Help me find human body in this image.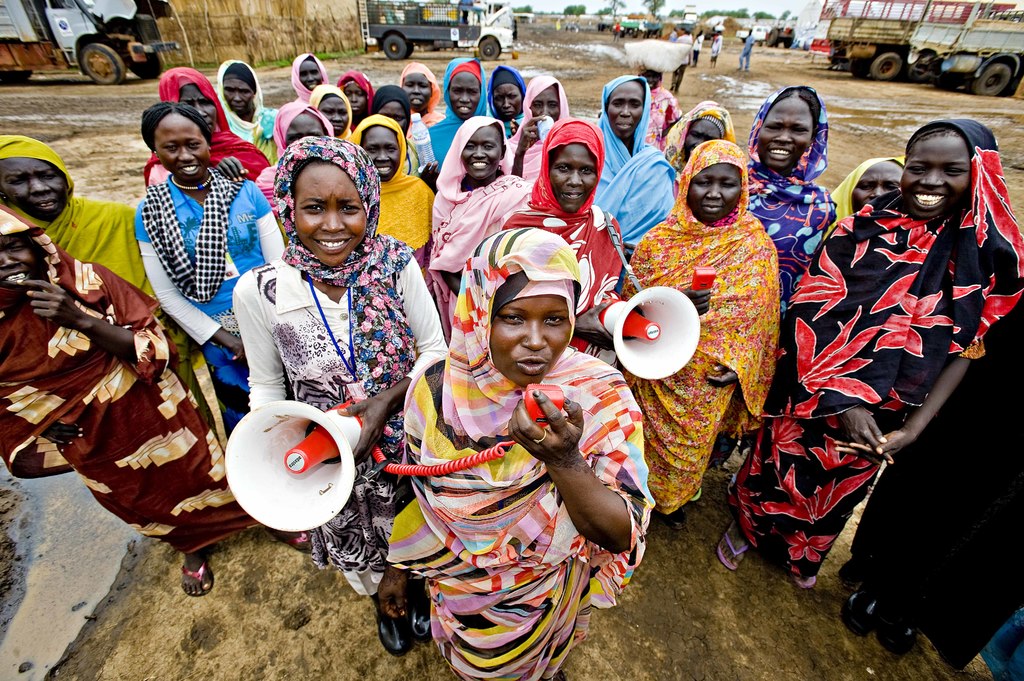
Found it: box(294, 53, 328, 98).
